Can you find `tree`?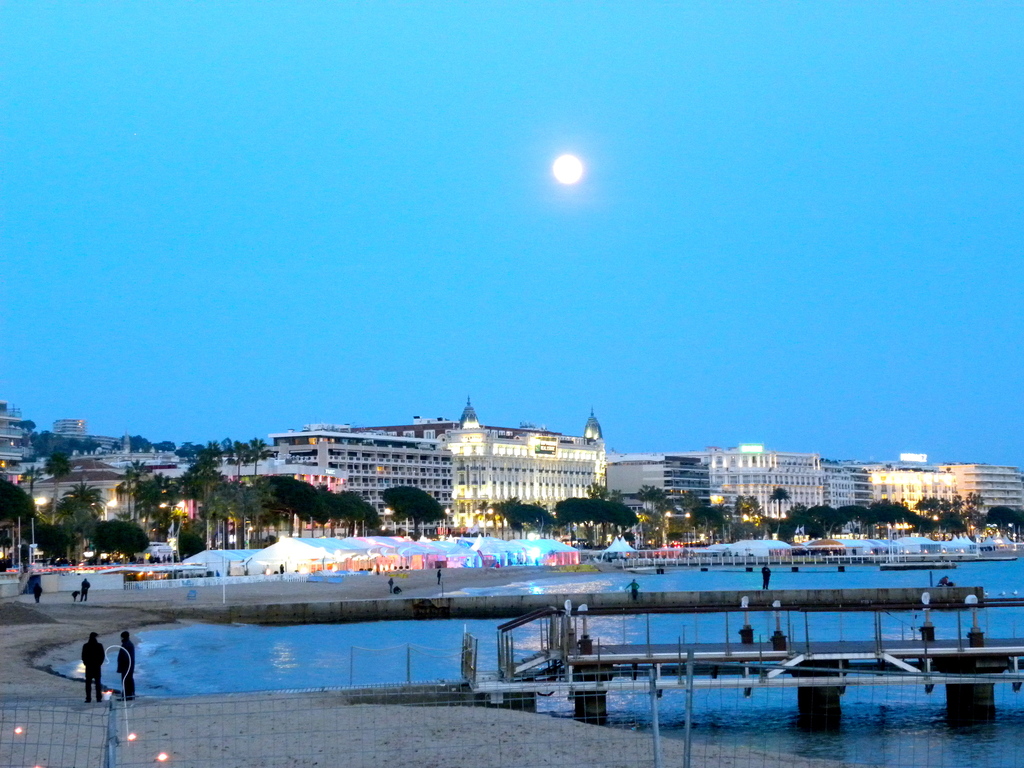
Yes, bounding box: left=753, top=476, right=793, bottom=552.
